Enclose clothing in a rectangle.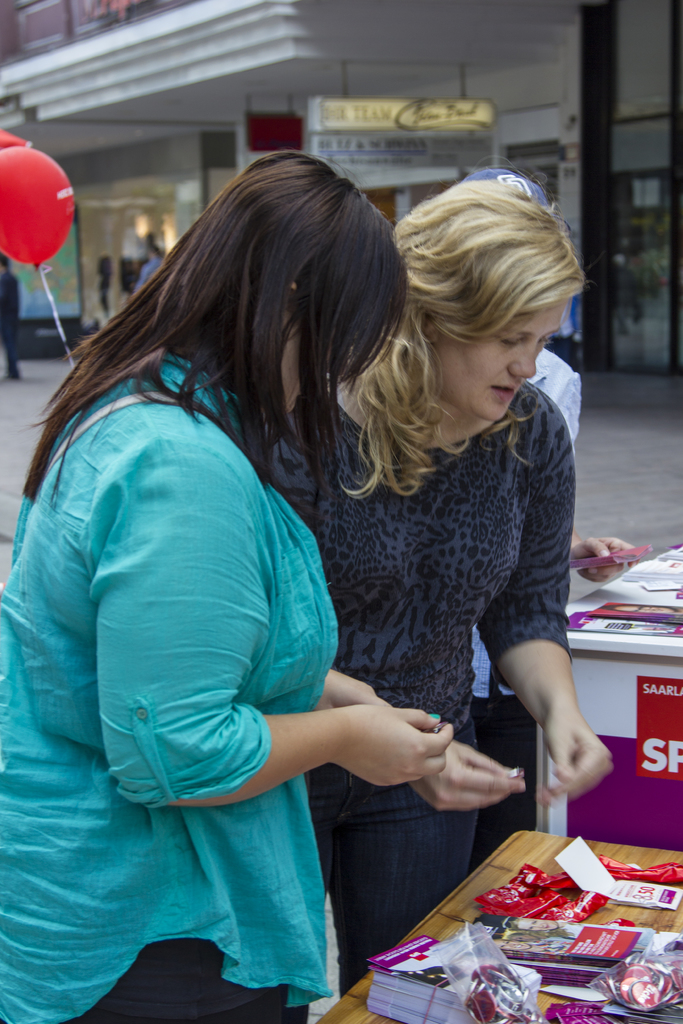
BBox(244, 371, 573, 998).
